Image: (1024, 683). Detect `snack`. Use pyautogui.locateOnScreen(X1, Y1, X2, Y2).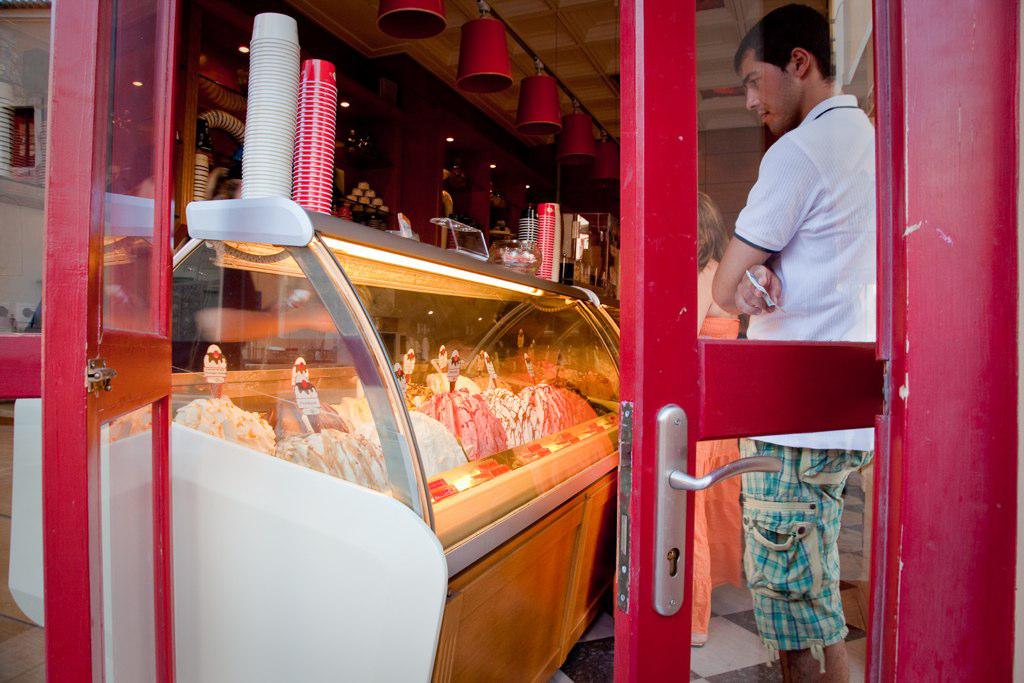
pyautogui.locateOnScreen(420, 387, 509, 460).
